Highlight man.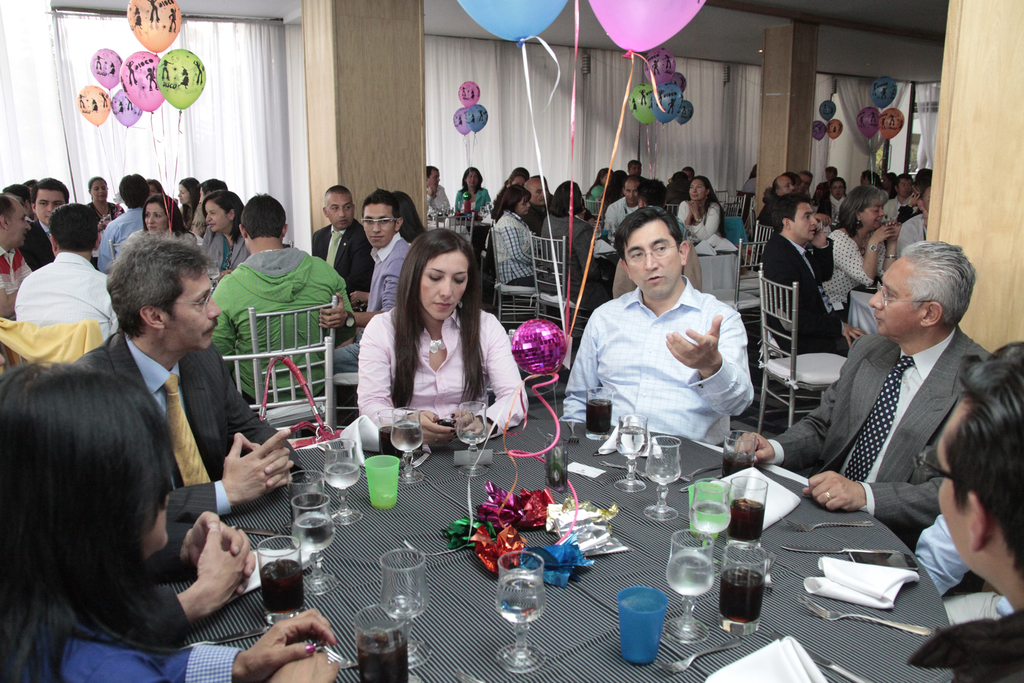
Highlighted region: bbox=[884, 172, 917, 222].
